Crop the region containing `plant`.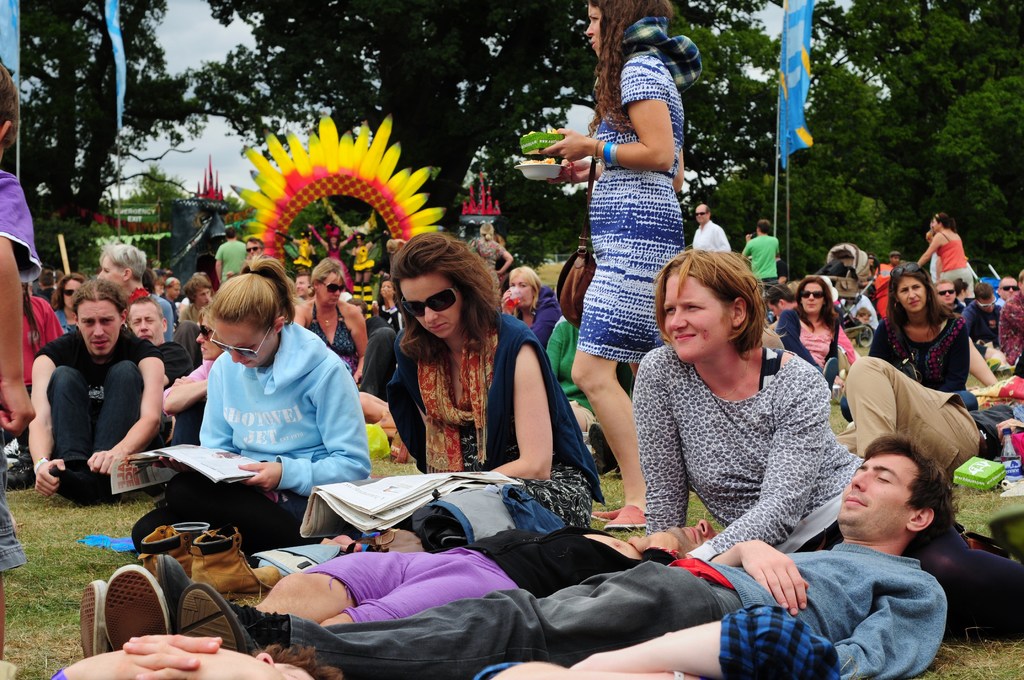
Crop region: rect(851, 338, 870, 356).
